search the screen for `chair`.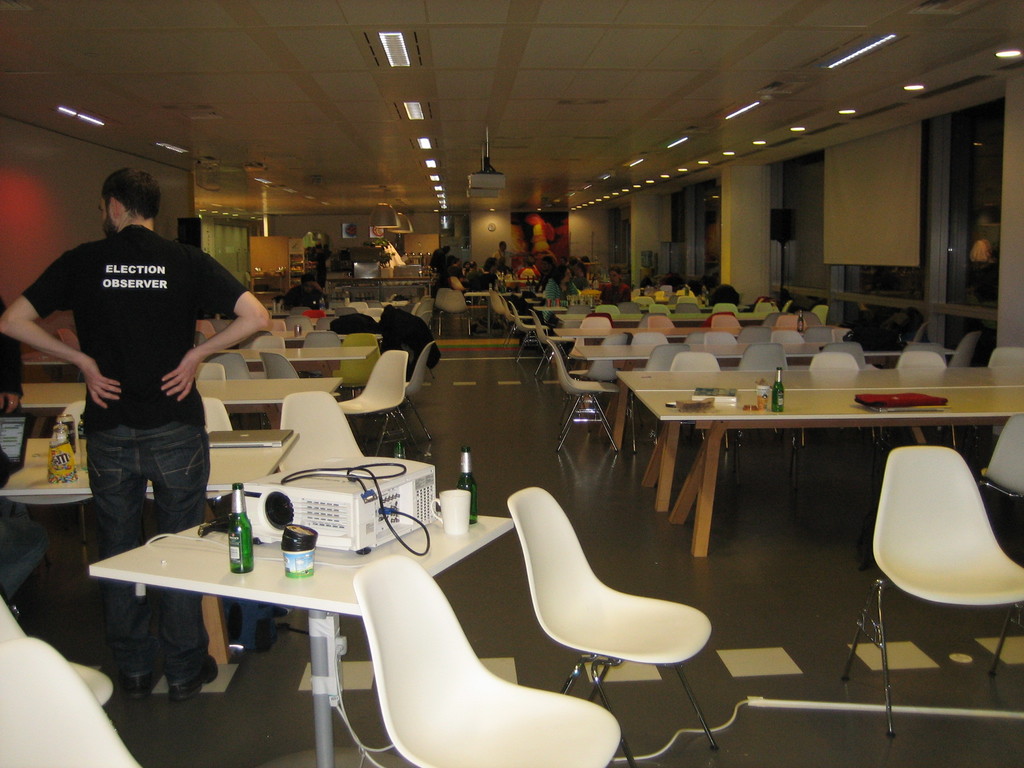
Found at x1=737 y1=345 x2=789 y2=369.
